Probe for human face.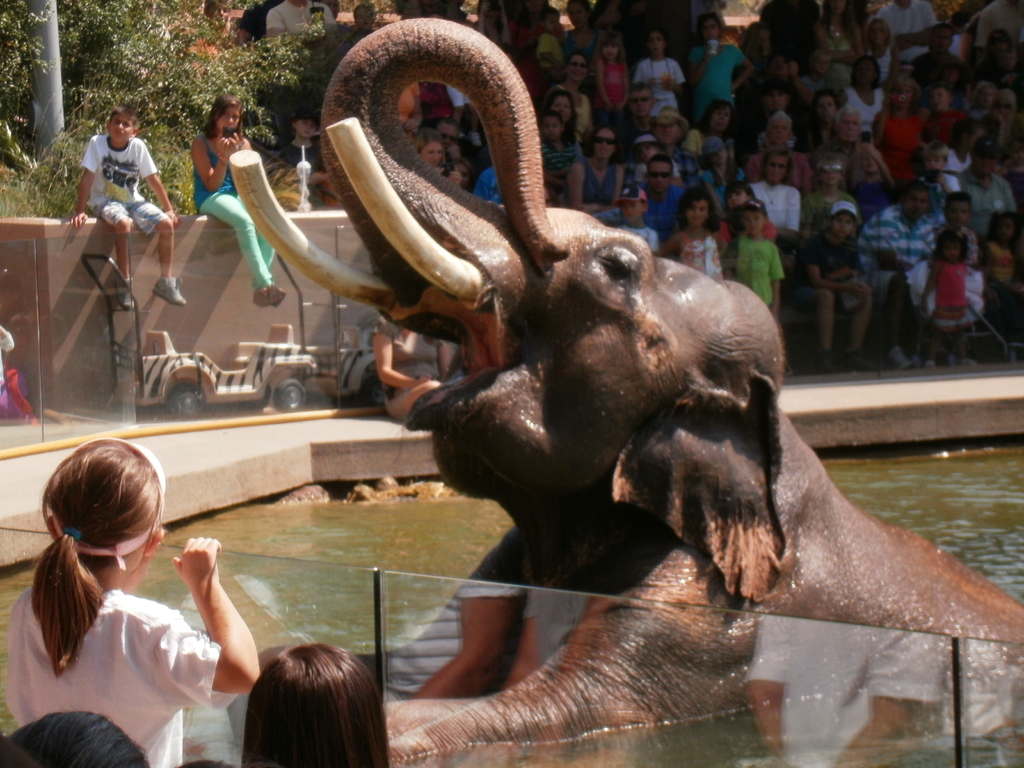
Probe result: bbox(813, 60, 831, 78).
